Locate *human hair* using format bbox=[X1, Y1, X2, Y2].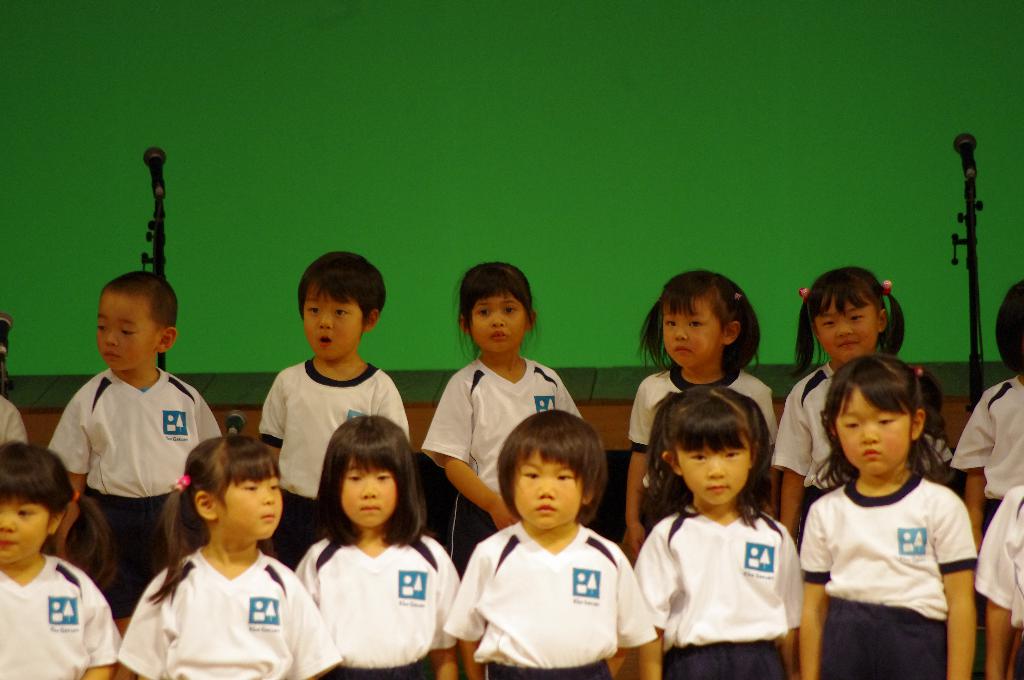
bbox=[0, 437, 118, 581].
